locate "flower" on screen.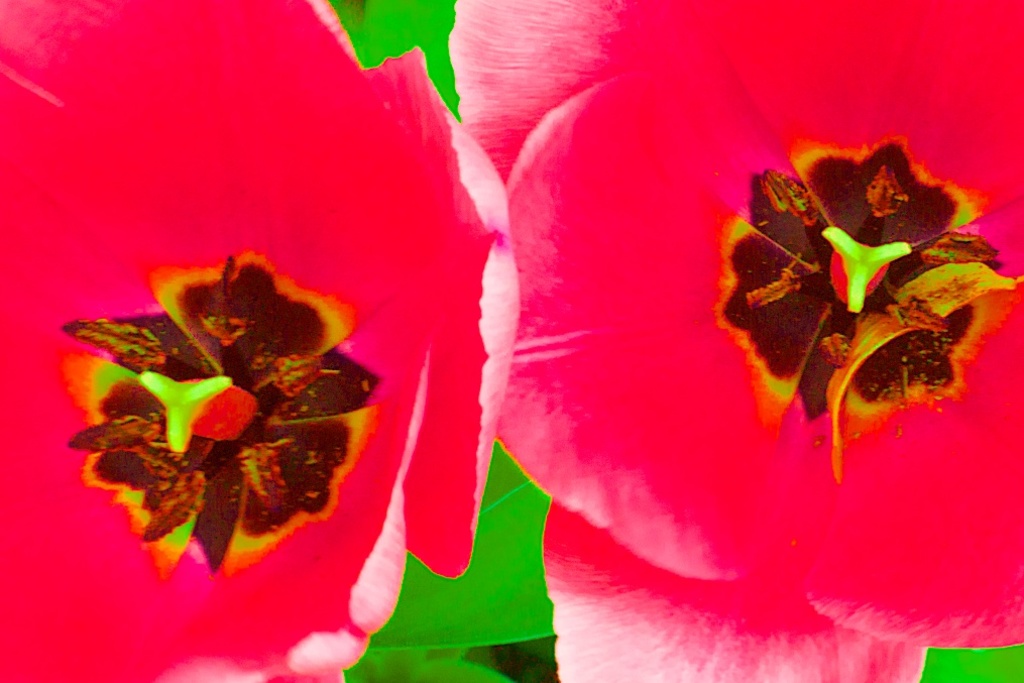
On screen at 450:0:1023:638.
